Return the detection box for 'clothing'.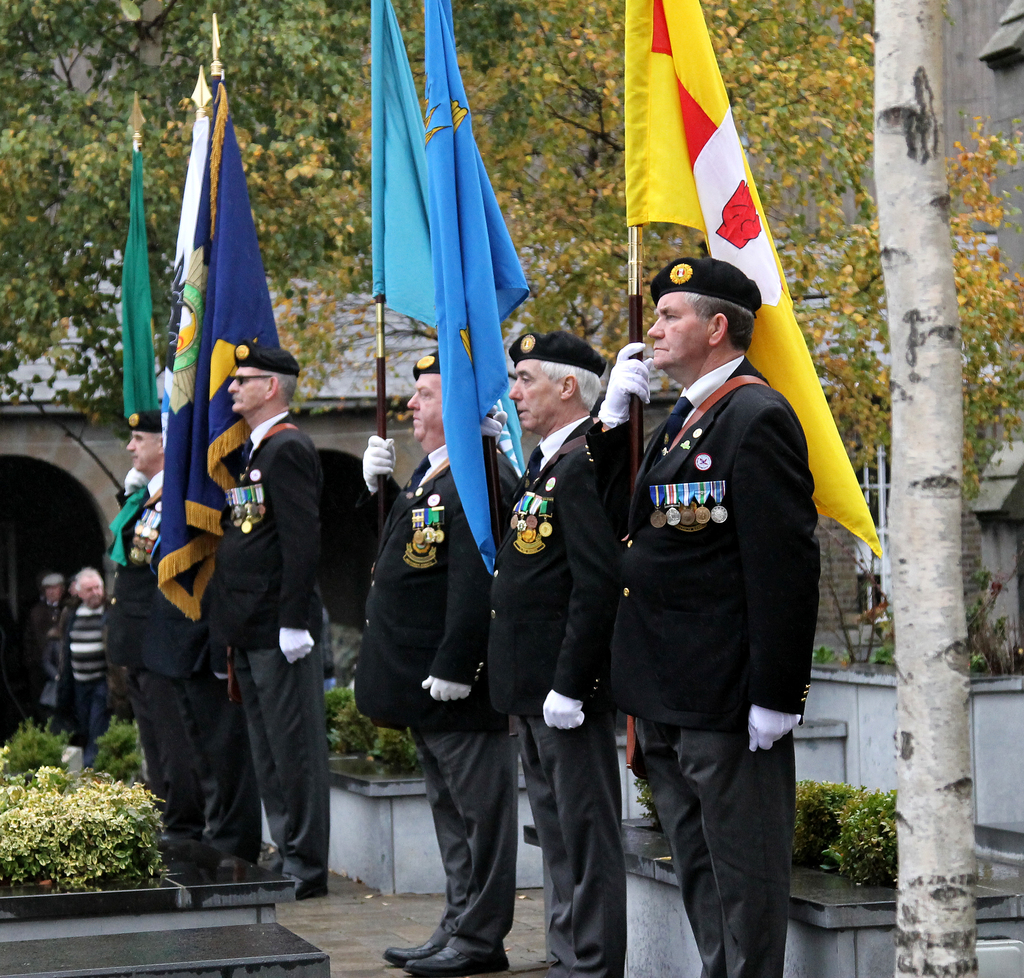
[577, 244, 848, 924].
